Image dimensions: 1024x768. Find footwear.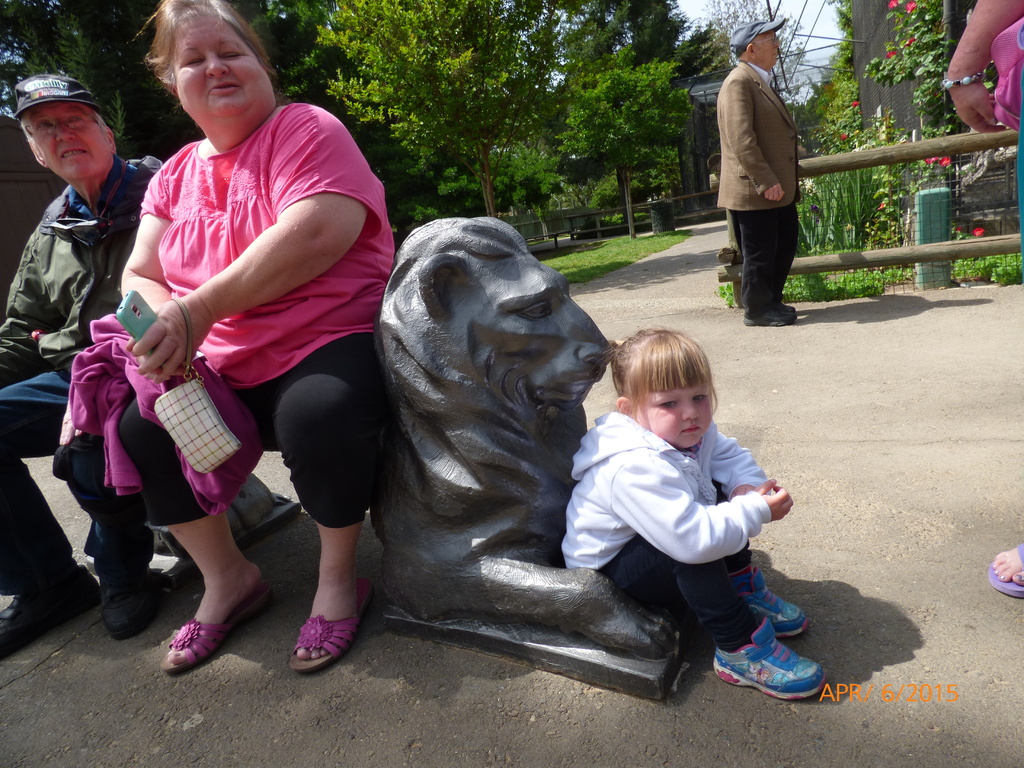
detection(709, 610, 824, 712).
